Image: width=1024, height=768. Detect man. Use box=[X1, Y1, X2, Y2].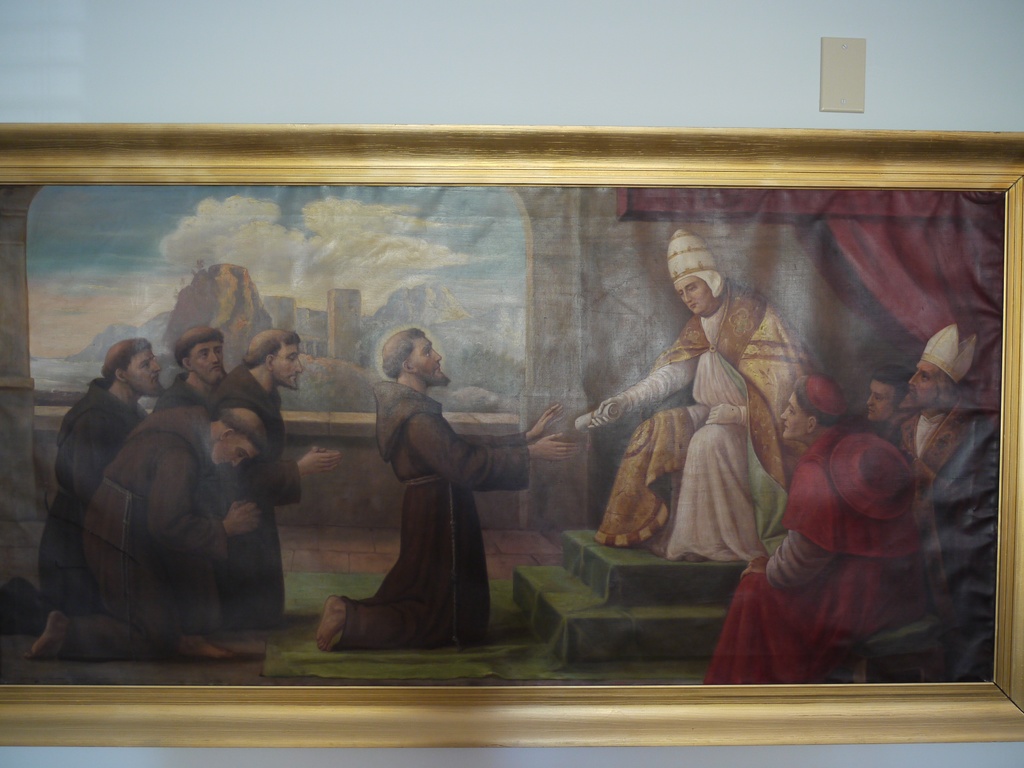
box=[587, 223, 831, 564].
